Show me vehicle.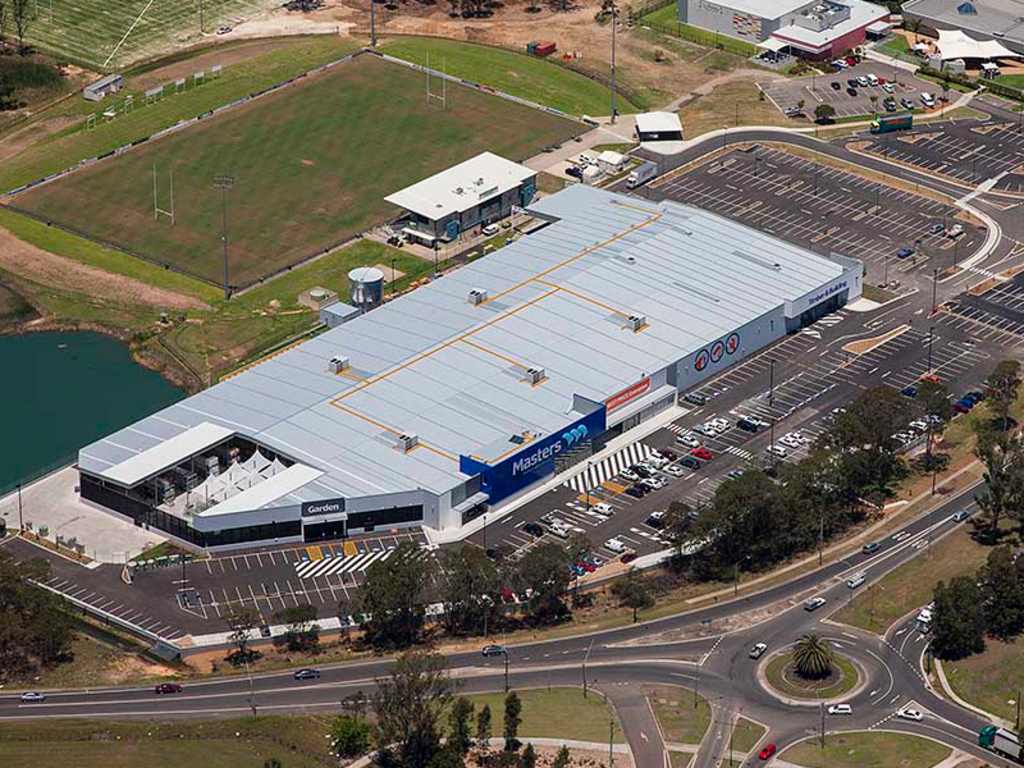
vehicle is here: <region>521, 520, 540, 532</region>.
